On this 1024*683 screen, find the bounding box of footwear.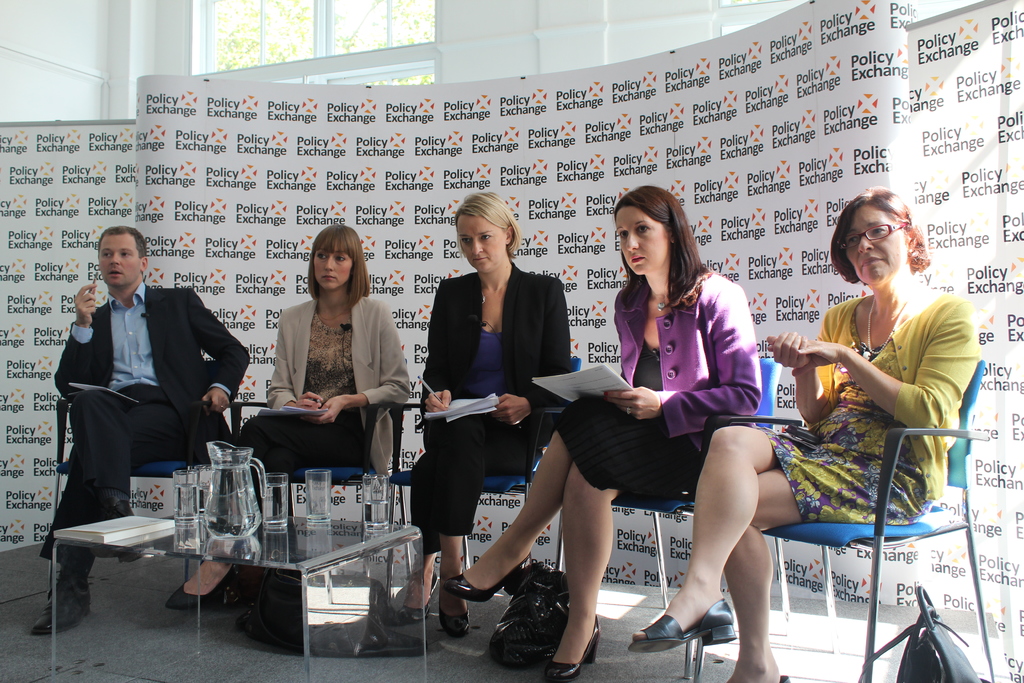
Bounding box: 31 571 90 634.
